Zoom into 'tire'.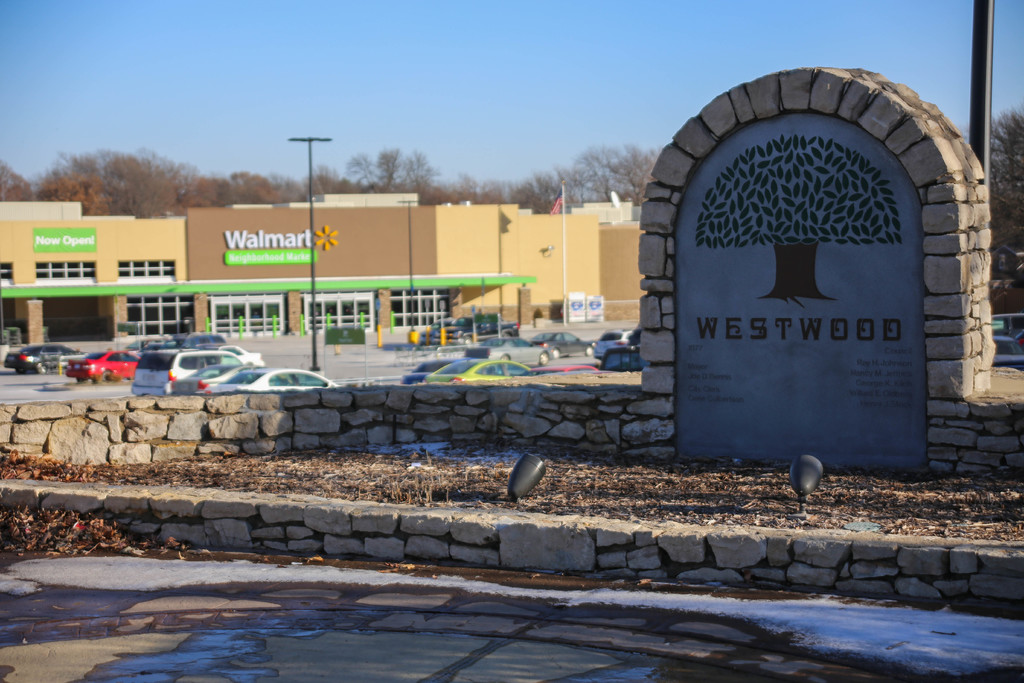
Zoom target: [584,347,598,360].
